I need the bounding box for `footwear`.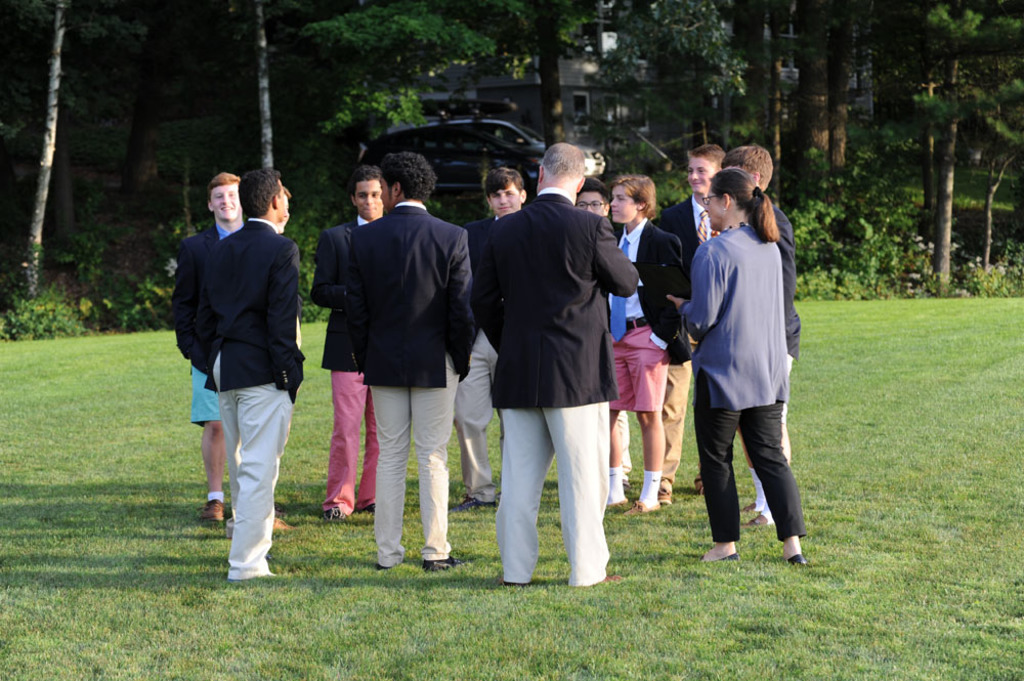
Here it is: BBox(788, 554, 808, 561).
